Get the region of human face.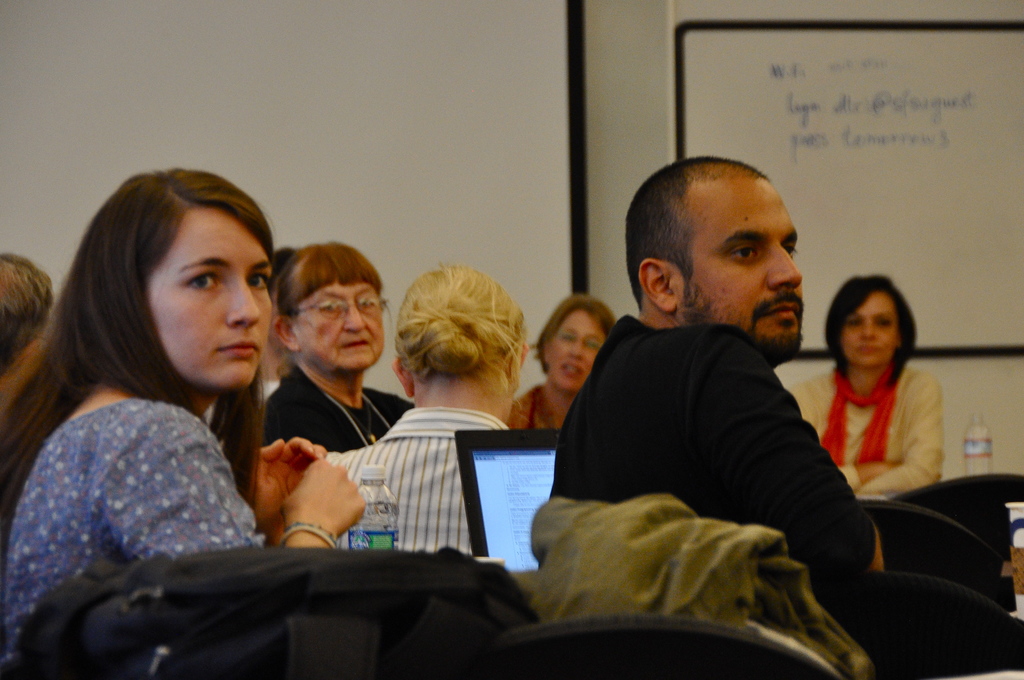
[549, 311, 610, 389].
